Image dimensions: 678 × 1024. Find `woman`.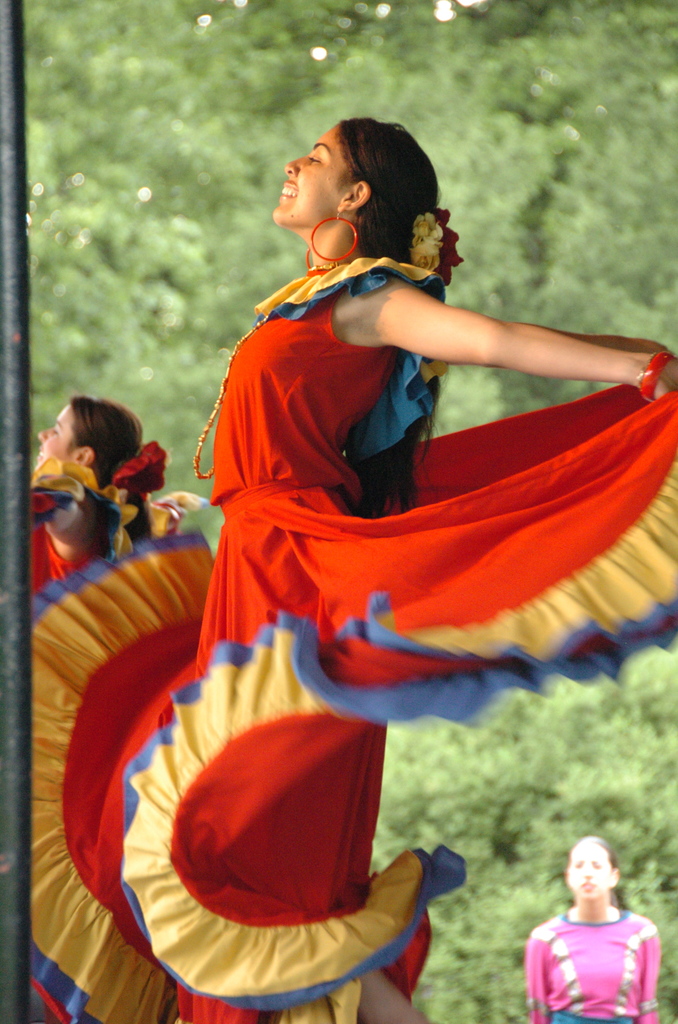
pyautogui.locateOnScreen(90, 111, 677, 1023).
